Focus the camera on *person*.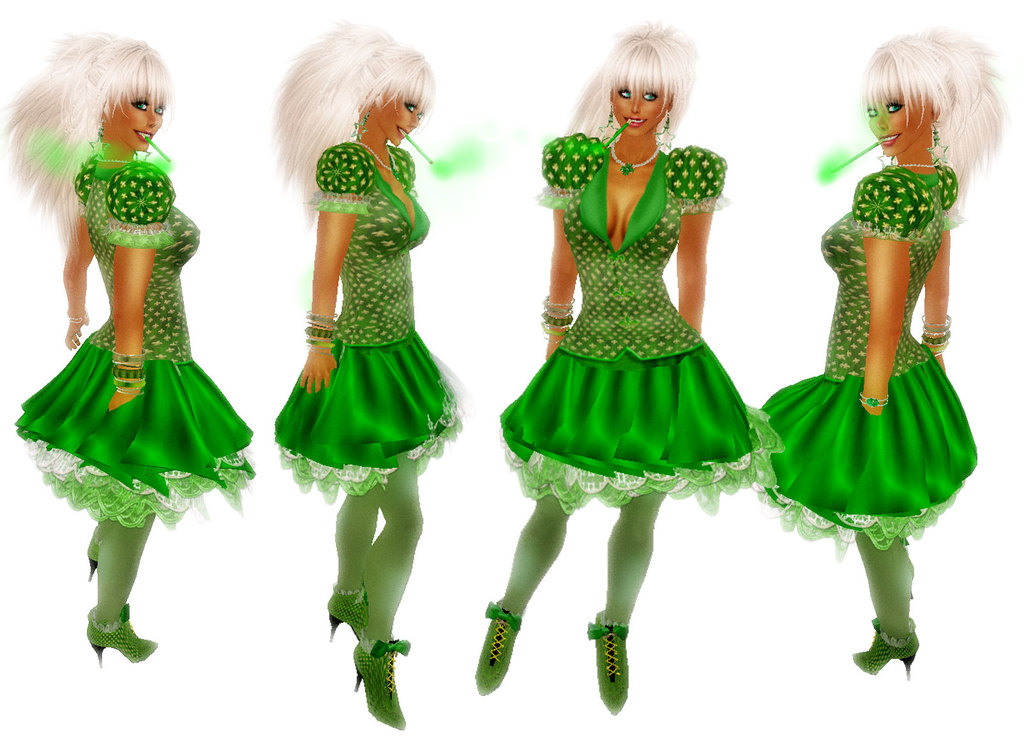
Focus region: 456, 15, 777, 722.
